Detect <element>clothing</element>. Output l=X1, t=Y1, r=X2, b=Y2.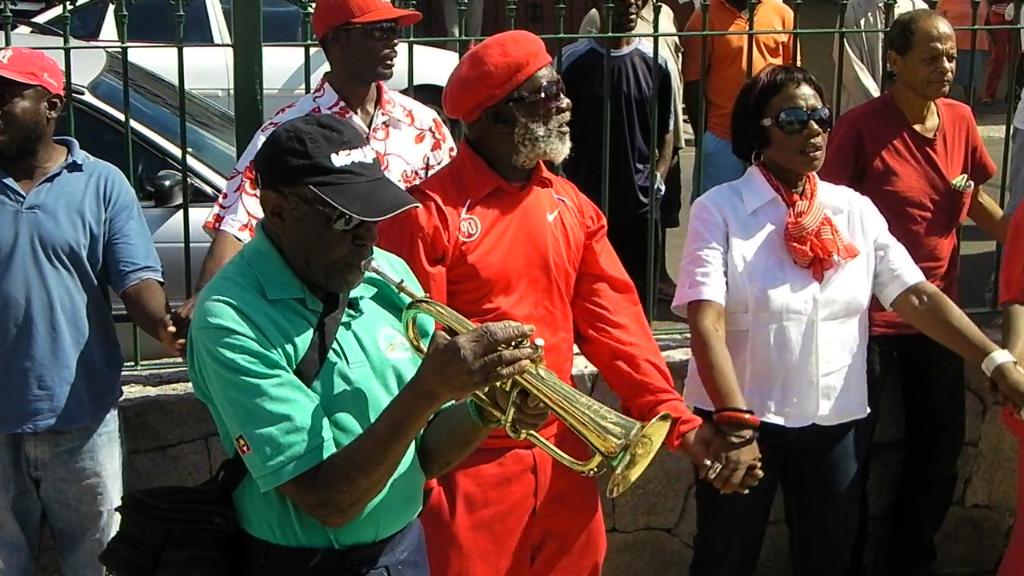
l=577, t=0, r=685, b=224.
